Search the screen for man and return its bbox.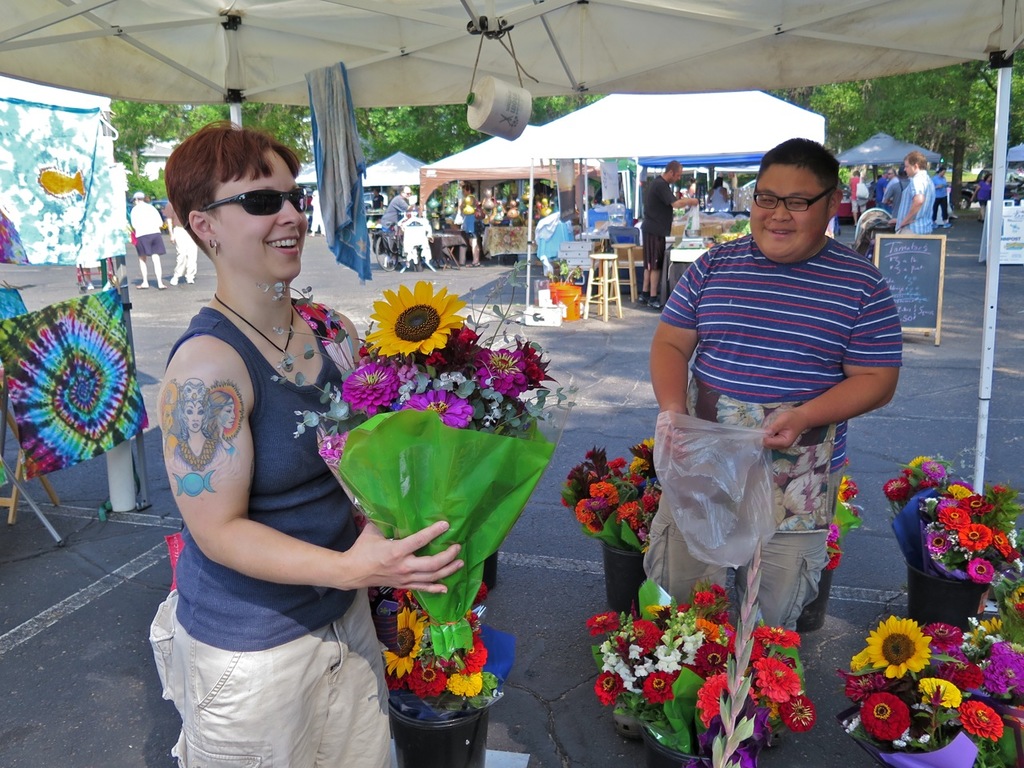
Found: box=[163, 198, 198, 287].
